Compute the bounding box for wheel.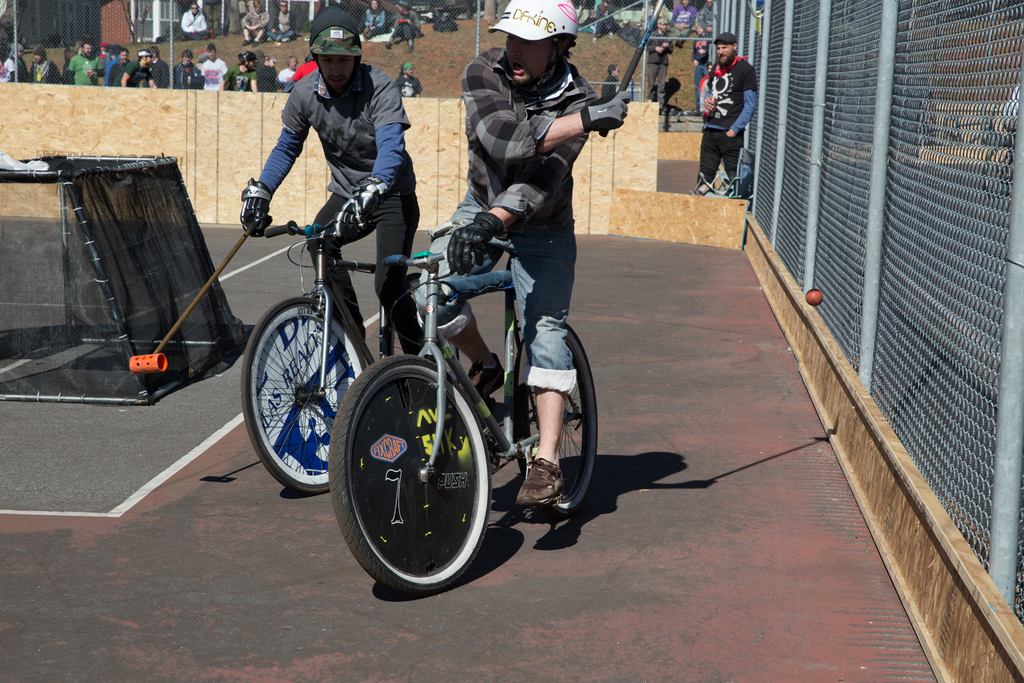
detection(388, 278, 460, 367).
